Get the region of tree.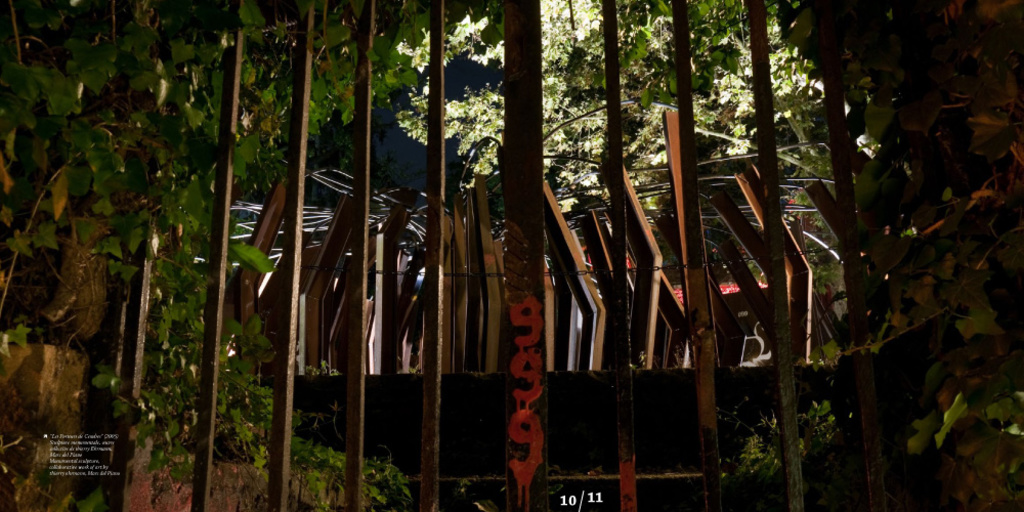
rect(396, 0, 826, 292).
